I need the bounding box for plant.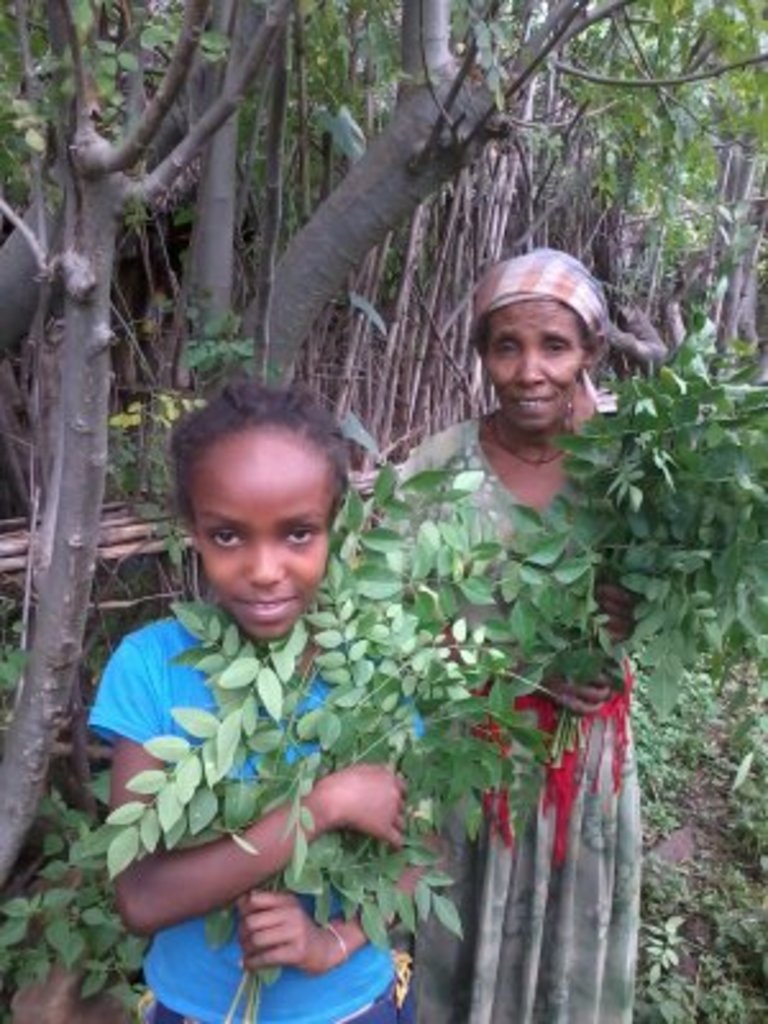
Here it is: {"x1": 0, "y1": 776, "x2": 102, "y2": 996}.
